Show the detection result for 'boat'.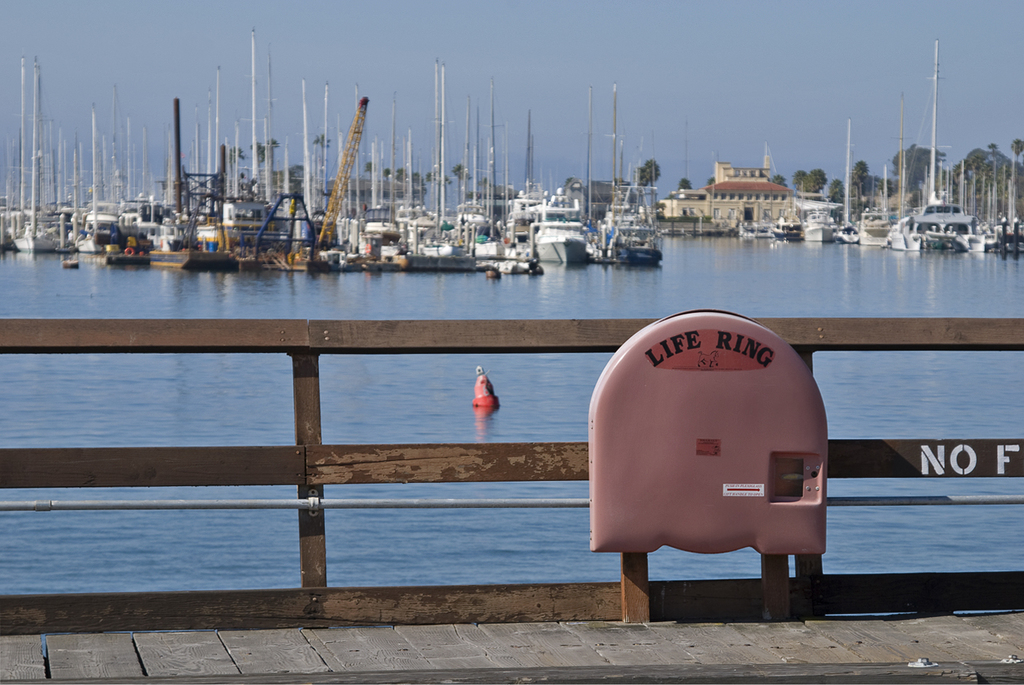
870:52:994:248.
